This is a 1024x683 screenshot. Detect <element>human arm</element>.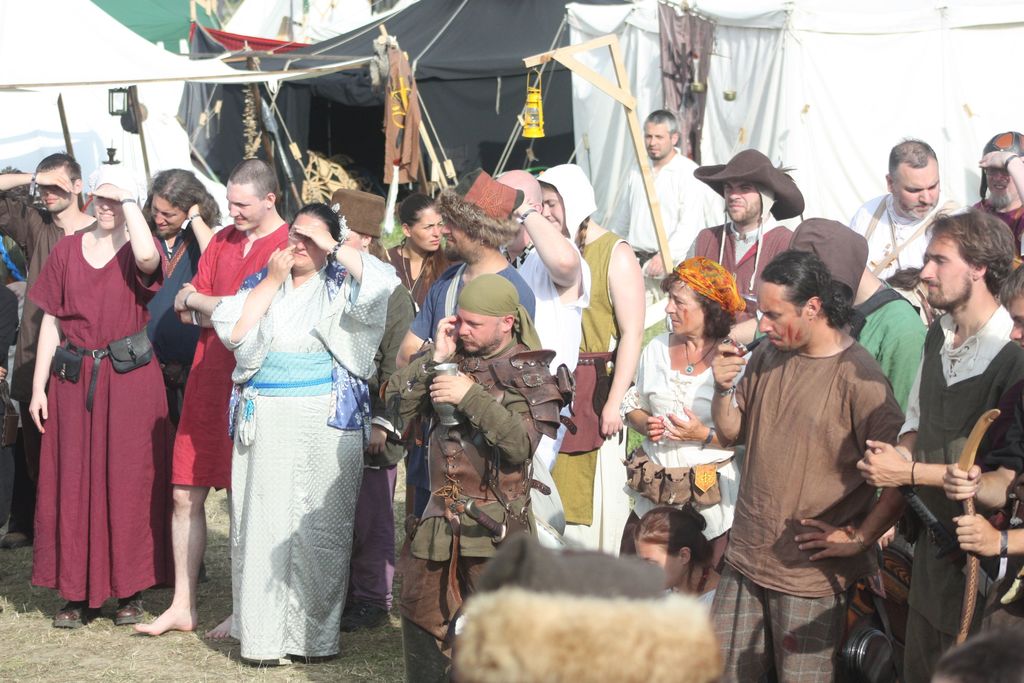
box=[934, 356, 1023, 507].
